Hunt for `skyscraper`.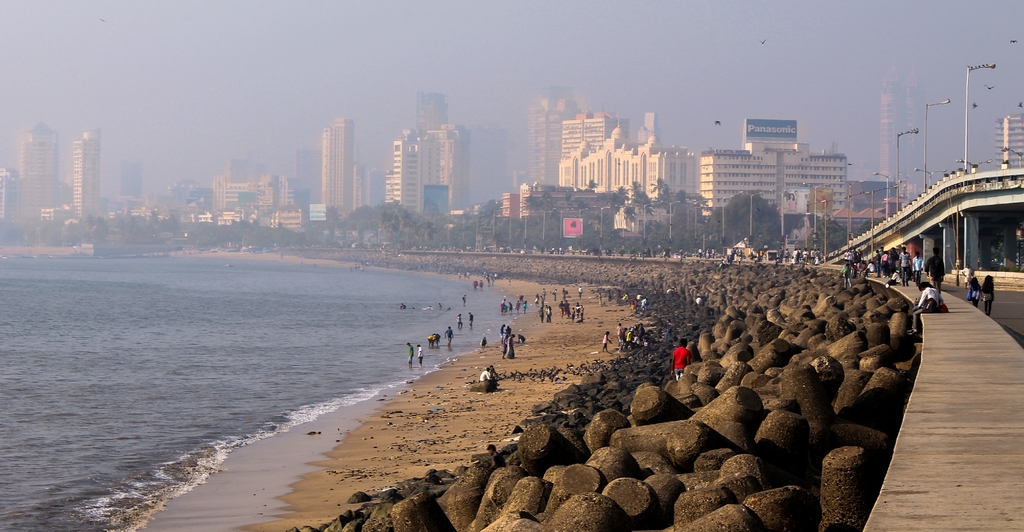
Hunted down at BBox(880, 57, 924, 187).
